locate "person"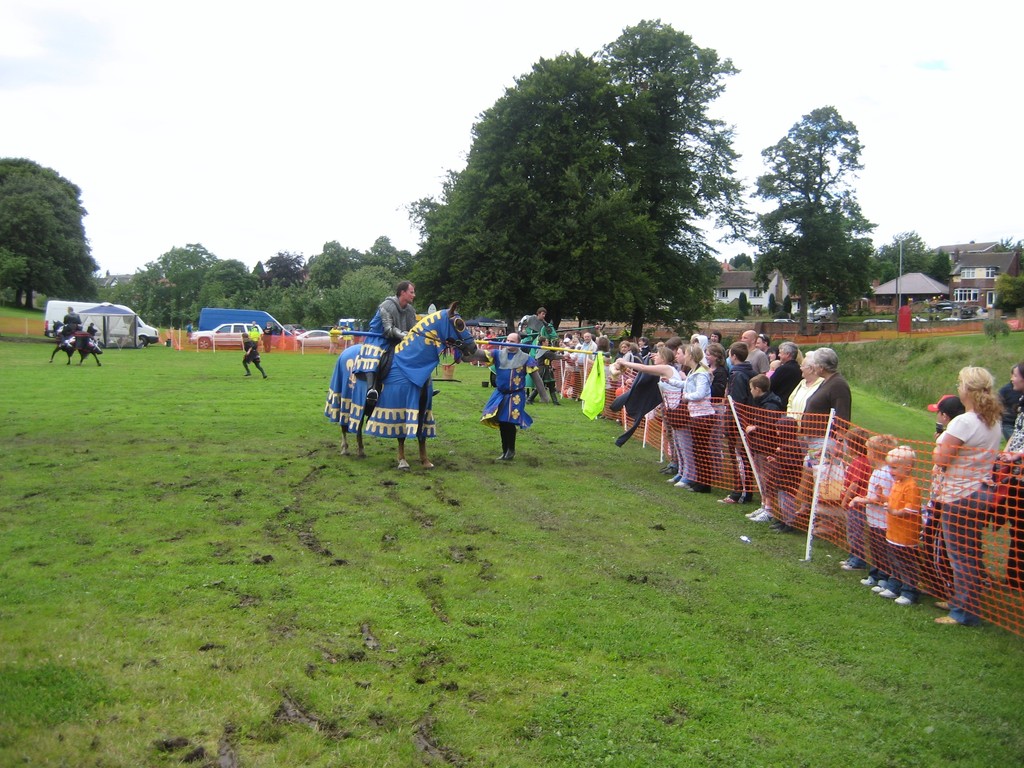
left=589, top=330, right=605, bottom=365
